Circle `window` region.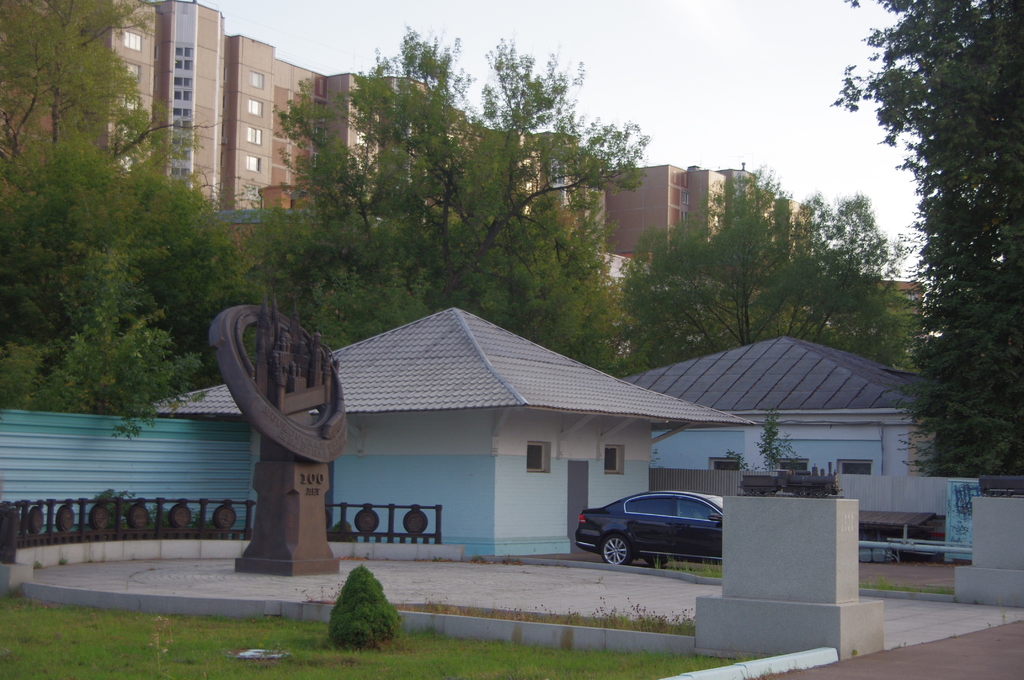
Region: 774,460,808,471.
